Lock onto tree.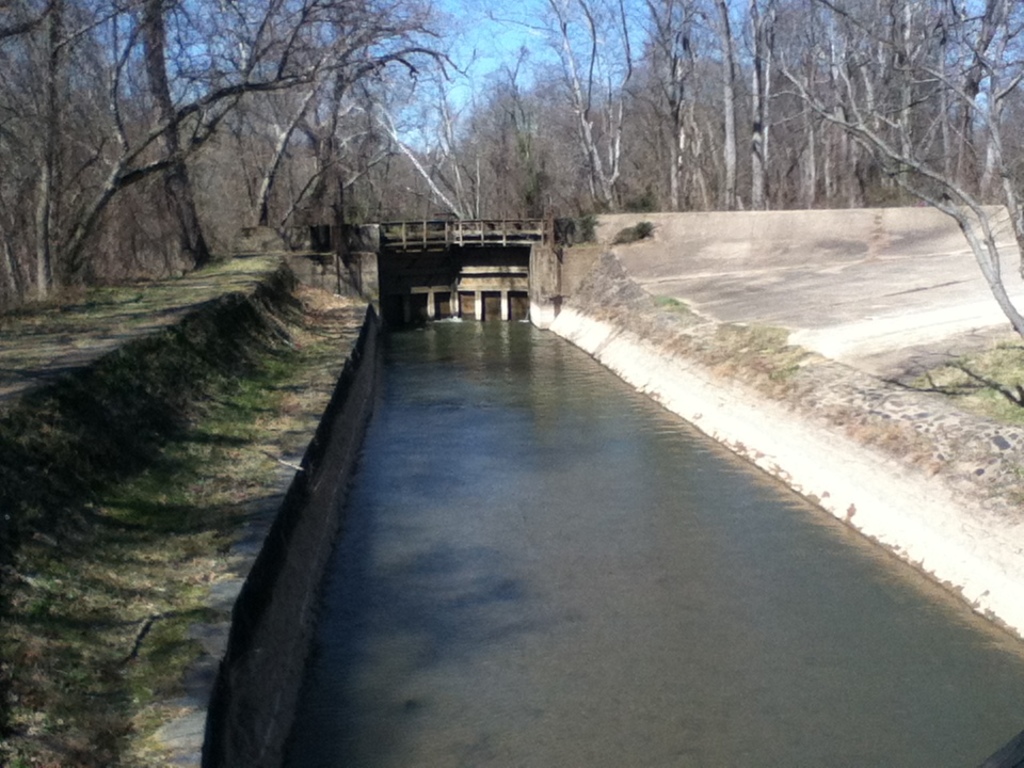
Locked: bbox(720, 0, 1023, 338).
